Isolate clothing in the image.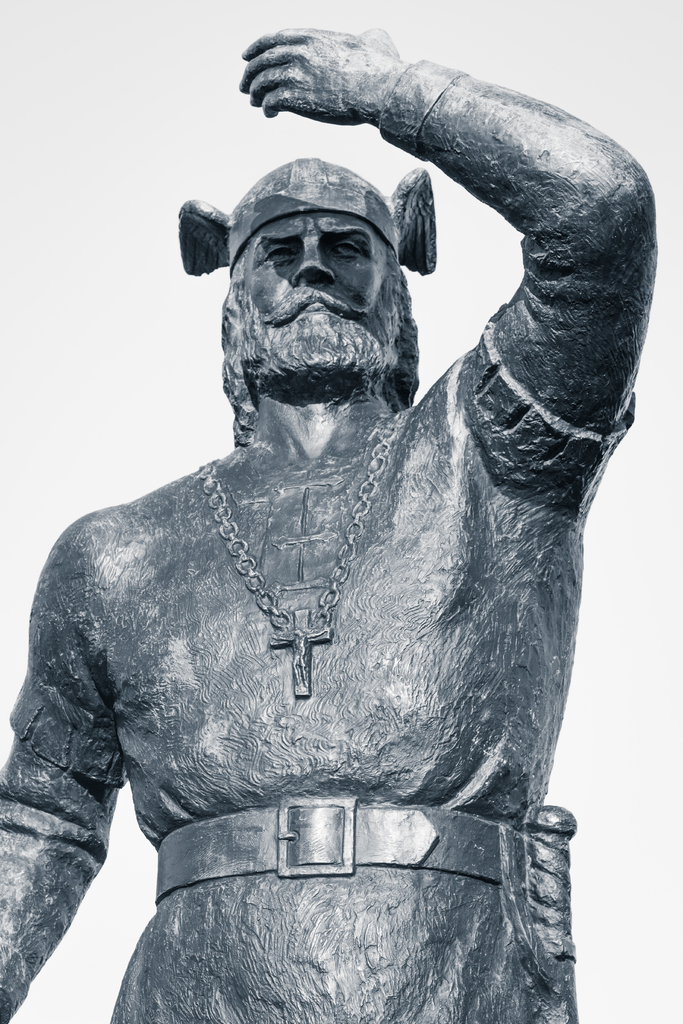
Isolated region: detection(44, 220, 640, 985).
